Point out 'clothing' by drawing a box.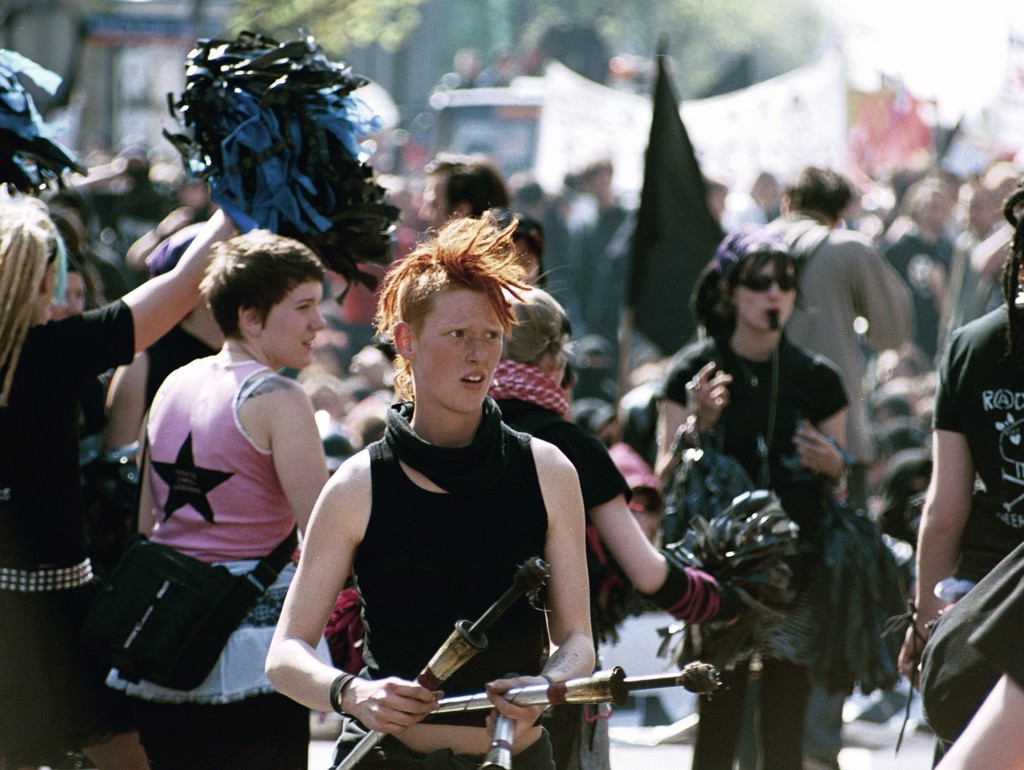
x1=659, y1=334, x2=844, y2=514.
